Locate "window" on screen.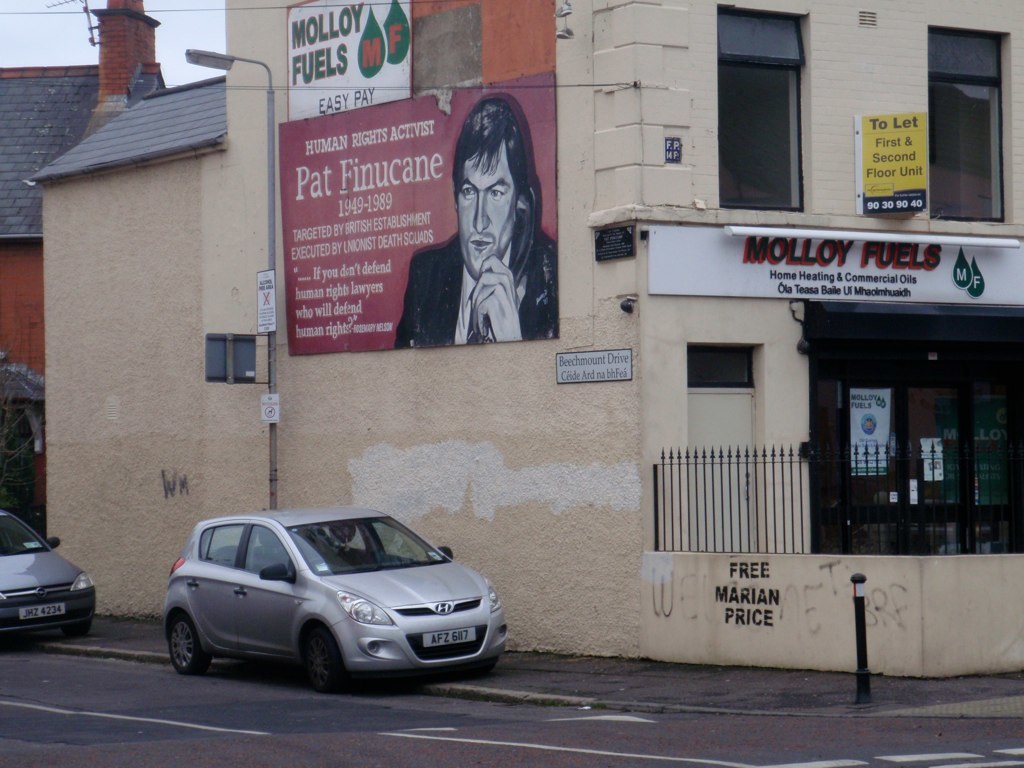
On screen at bbox(241, 524, 297, 583).
